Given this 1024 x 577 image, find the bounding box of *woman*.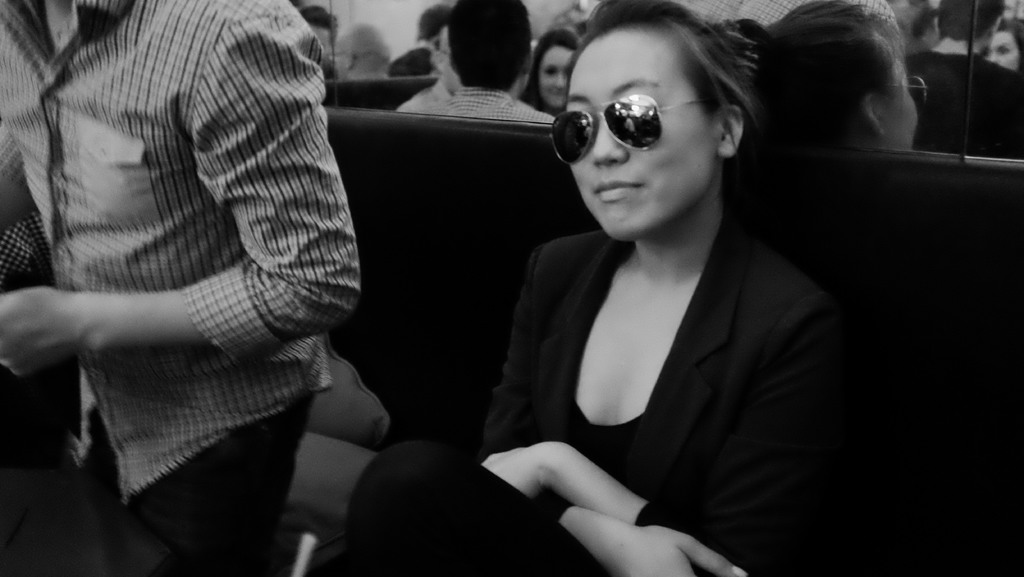
rect(438, 15, 862, 575).
